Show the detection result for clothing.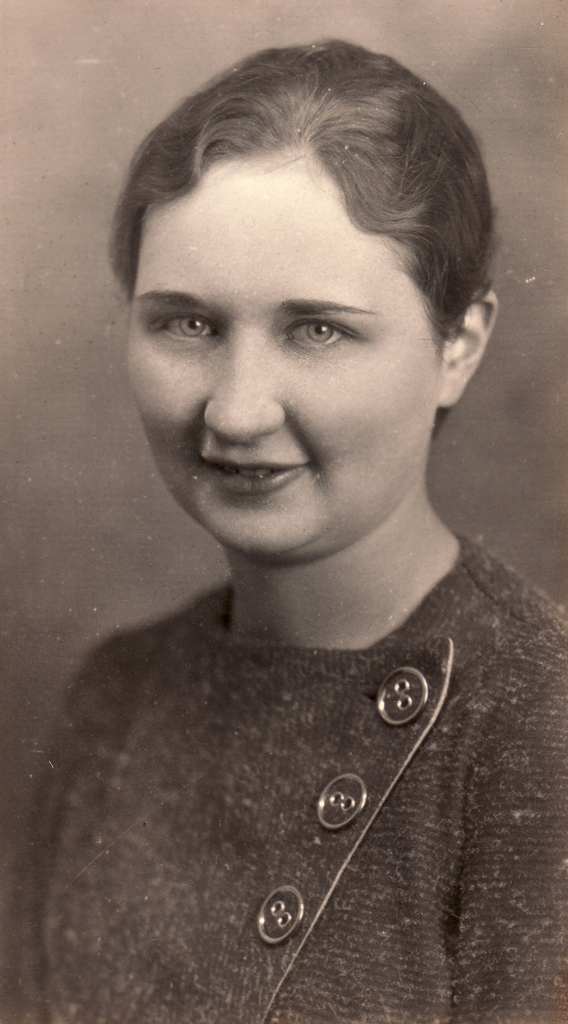
<bbox>26, 546, 513, 981</bbox>.
